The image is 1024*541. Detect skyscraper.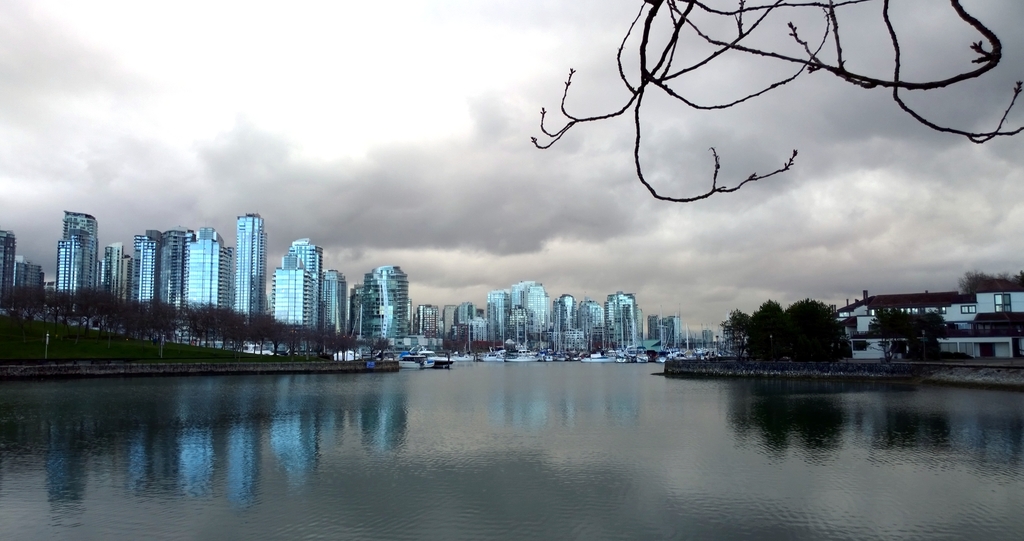
Detection: 155:226:190:311.
